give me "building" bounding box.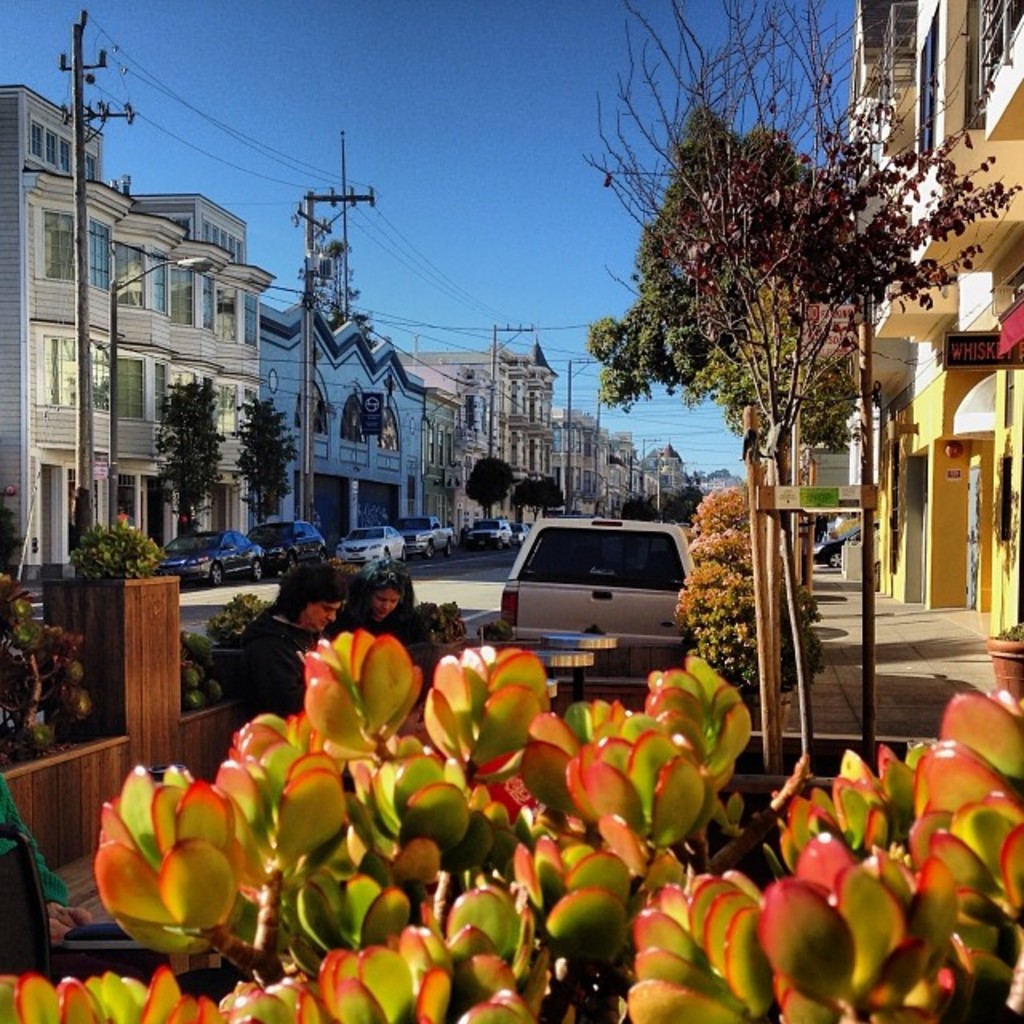
BBox(429, 395, 462, 536).
